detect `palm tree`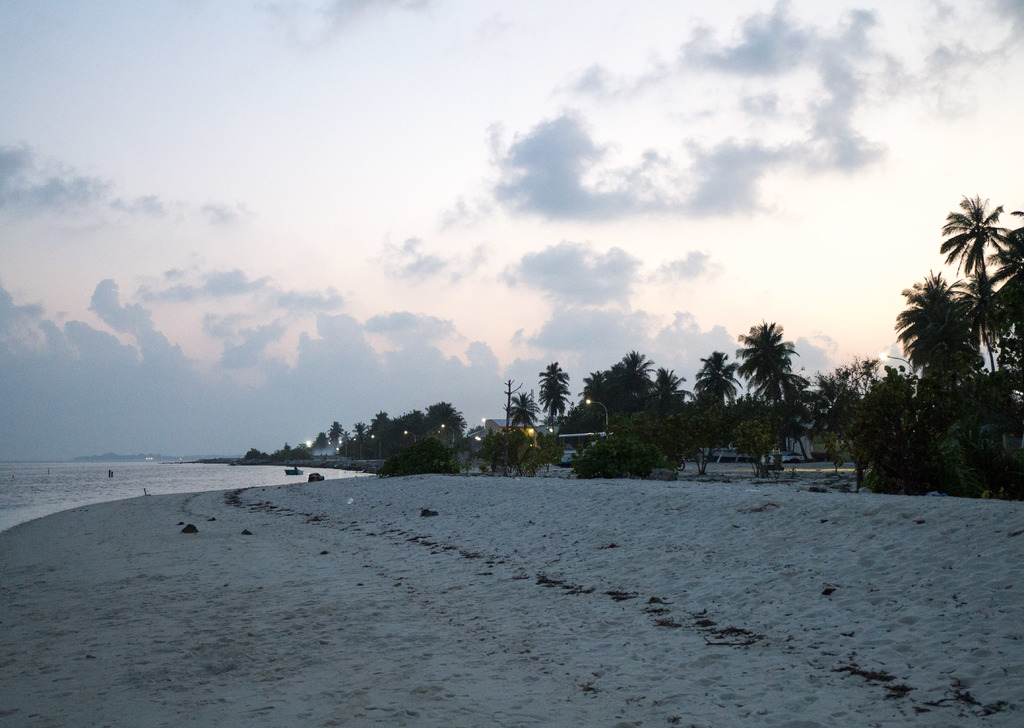
693, 347, 740, 413
